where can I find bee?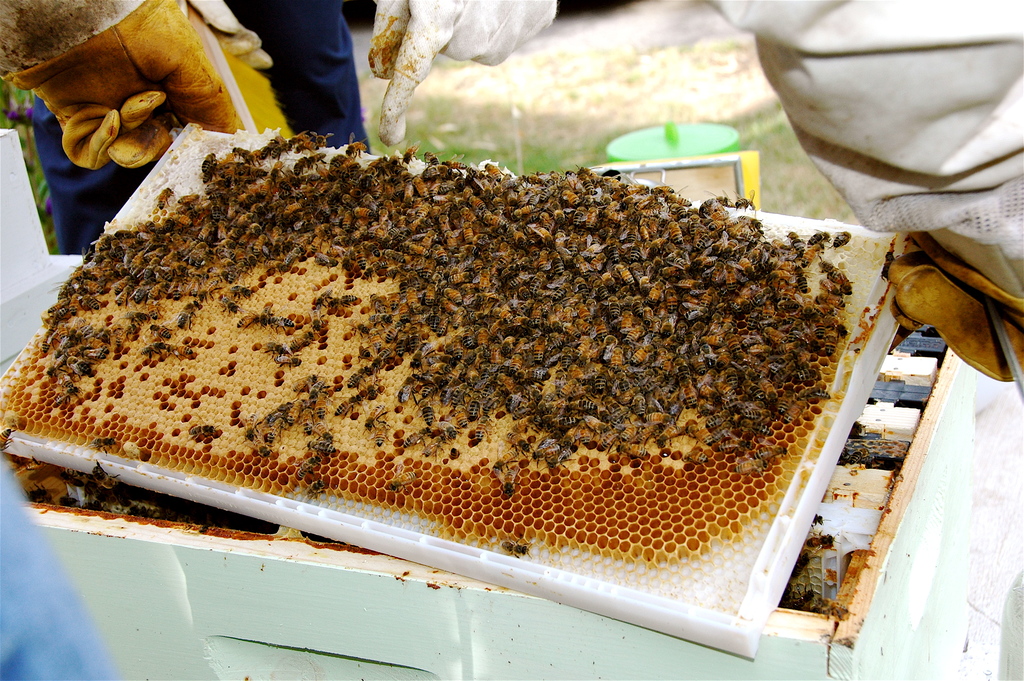
You can find it at 788:557:813:582.
